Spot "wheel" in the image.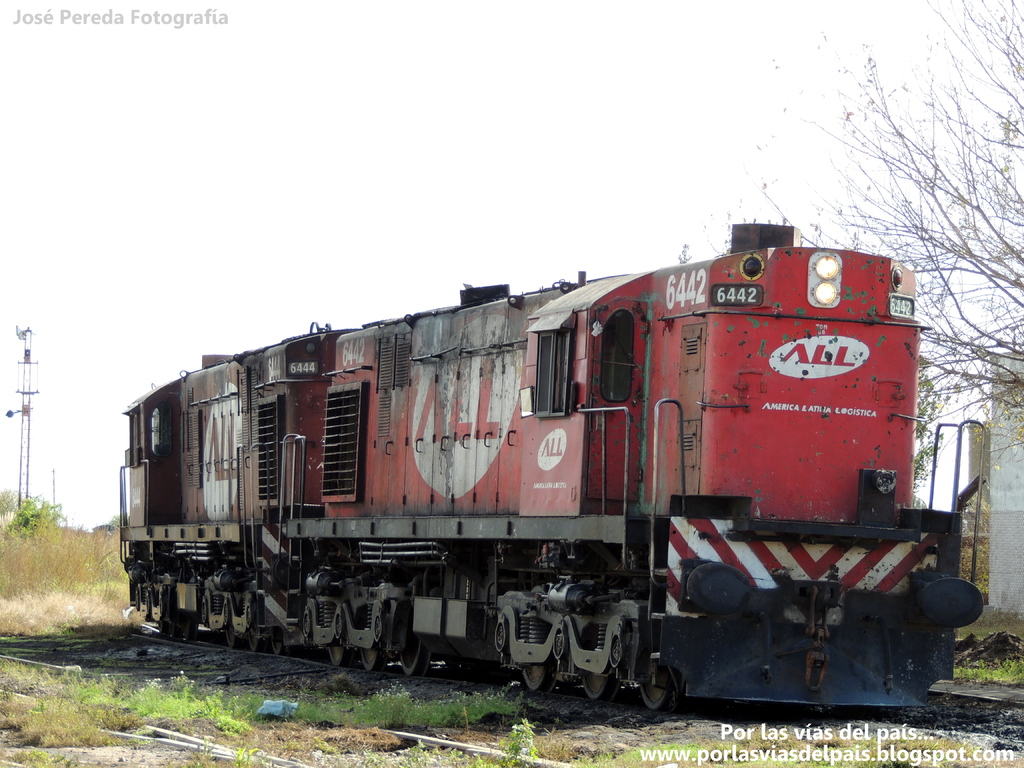
"wheel" found at (358, 651, 380, 671).
